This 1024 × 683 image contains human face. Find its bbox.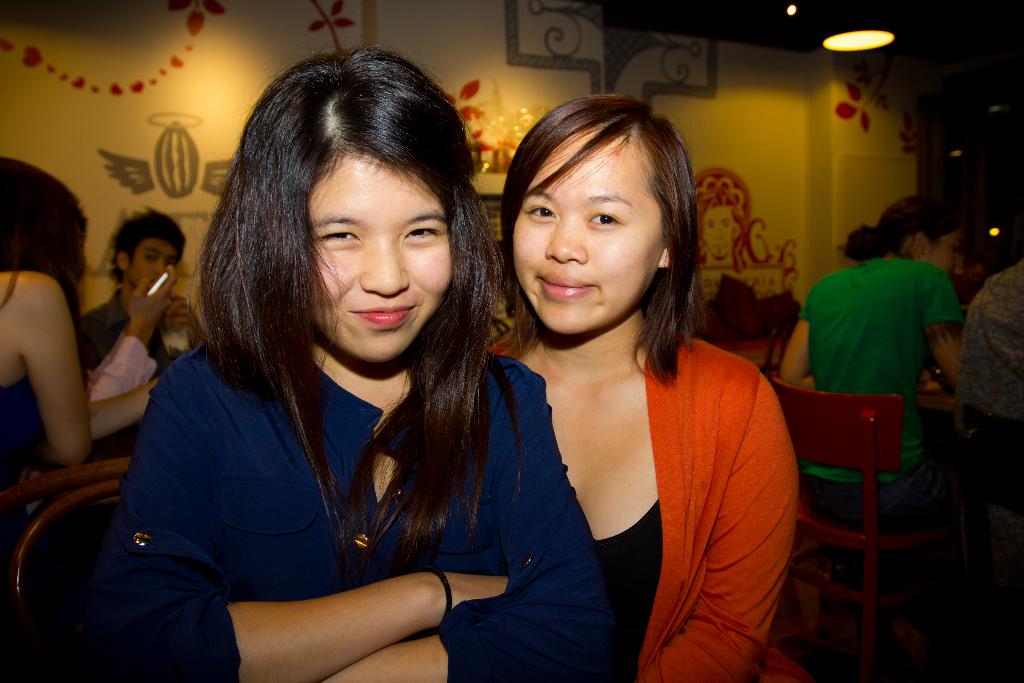
l=129, t=241, r=169, b=291.
